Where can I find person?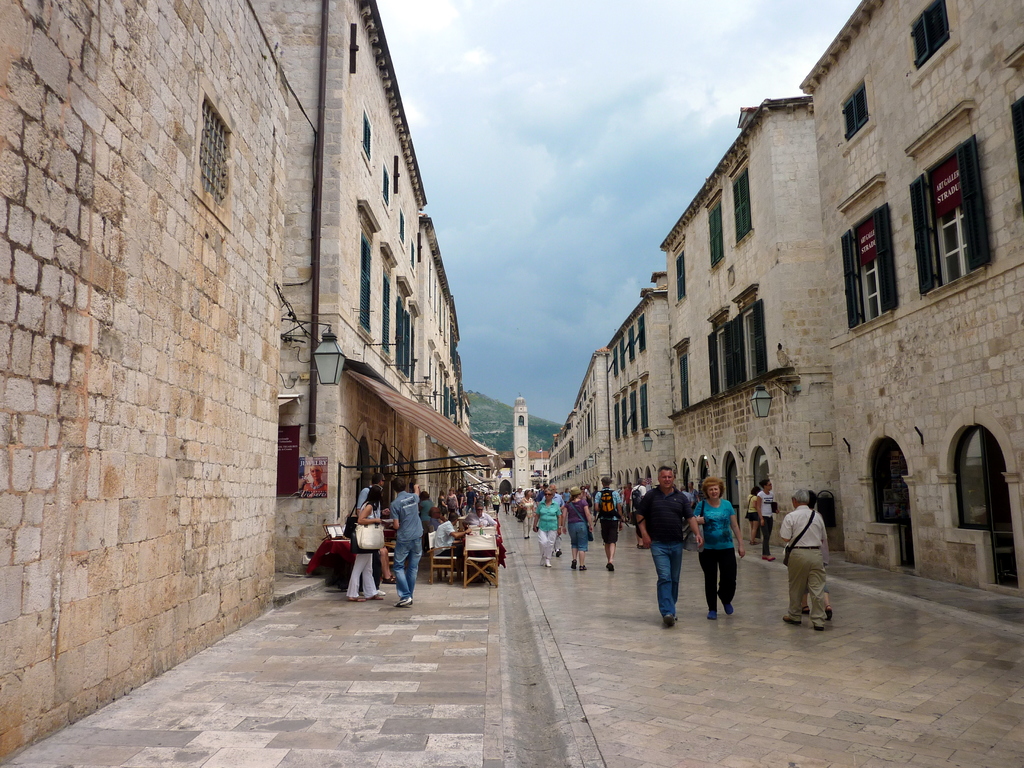
You can find it at BBox(435, 511, 467, 550).
